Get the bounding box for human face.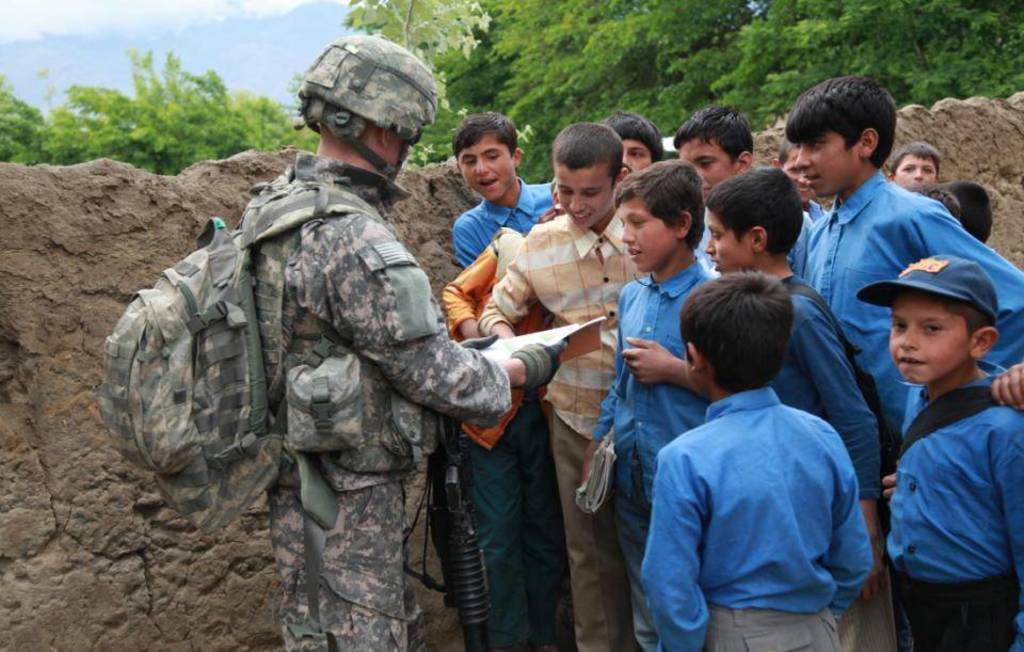
706, 206, 752, 280.
